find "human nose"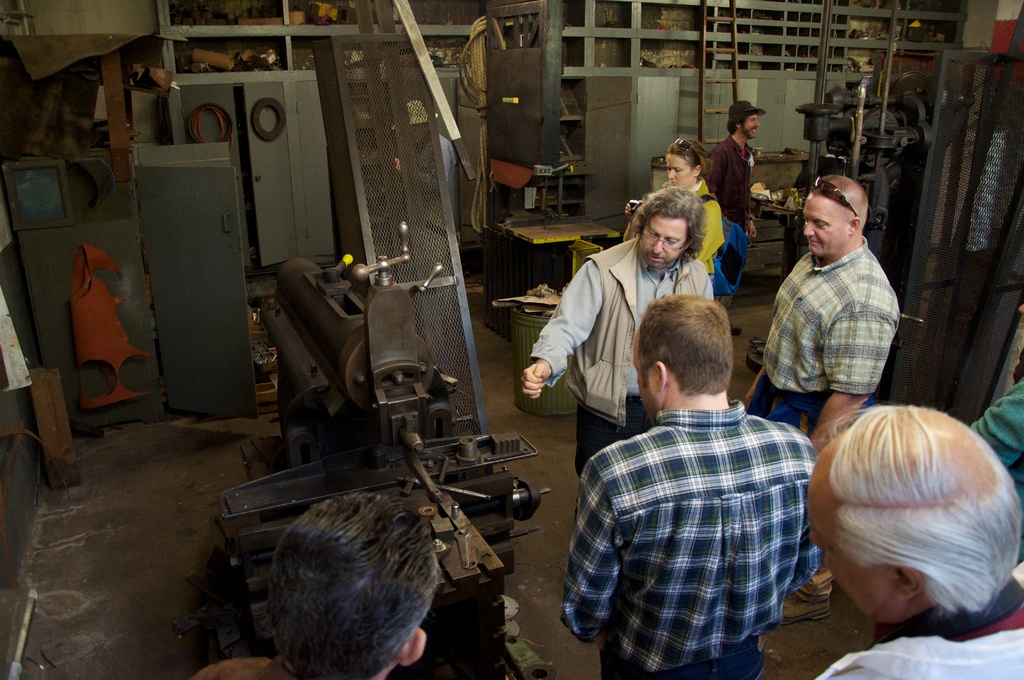
803,219,815,238
